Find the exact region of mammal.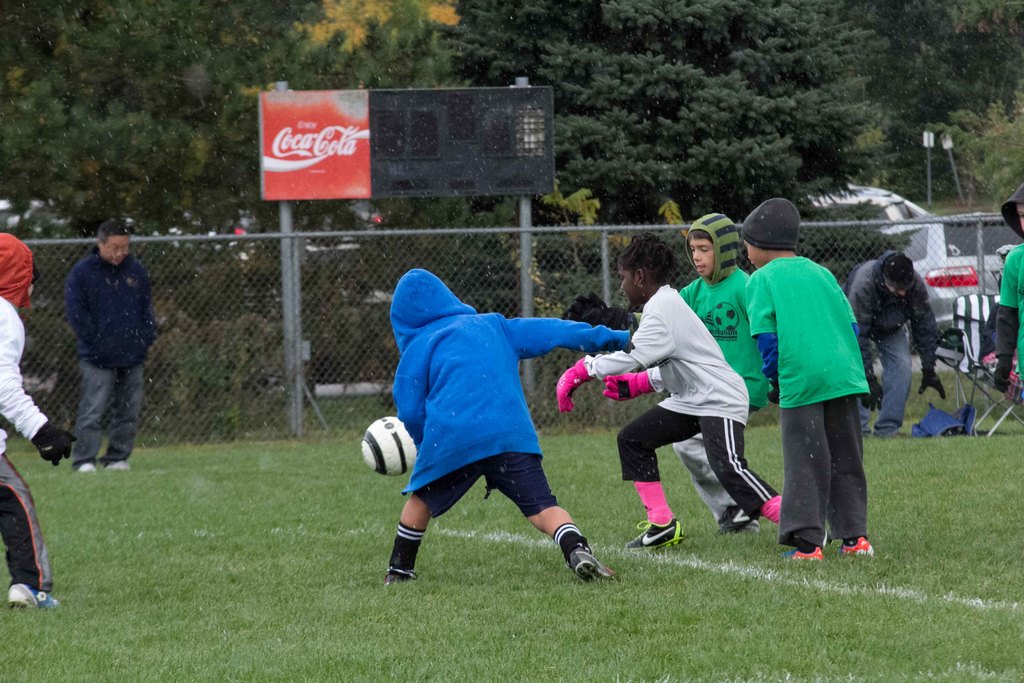
Exact region: (343, 261, 637, 600).
